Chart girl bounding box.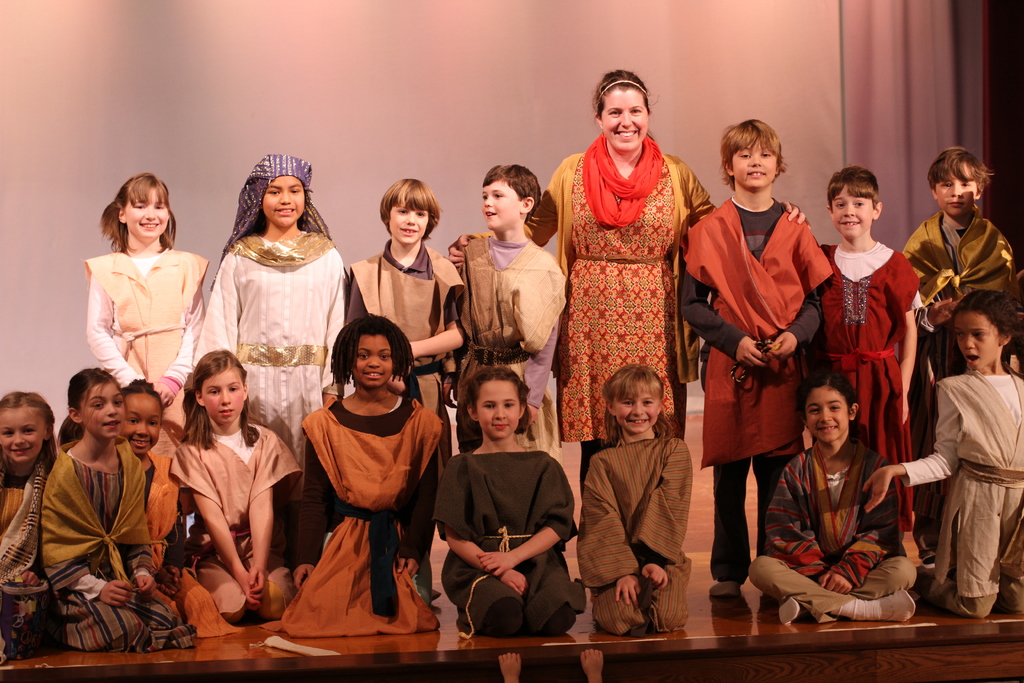
Charted: <region>747, 370, 922, 625</region>.
